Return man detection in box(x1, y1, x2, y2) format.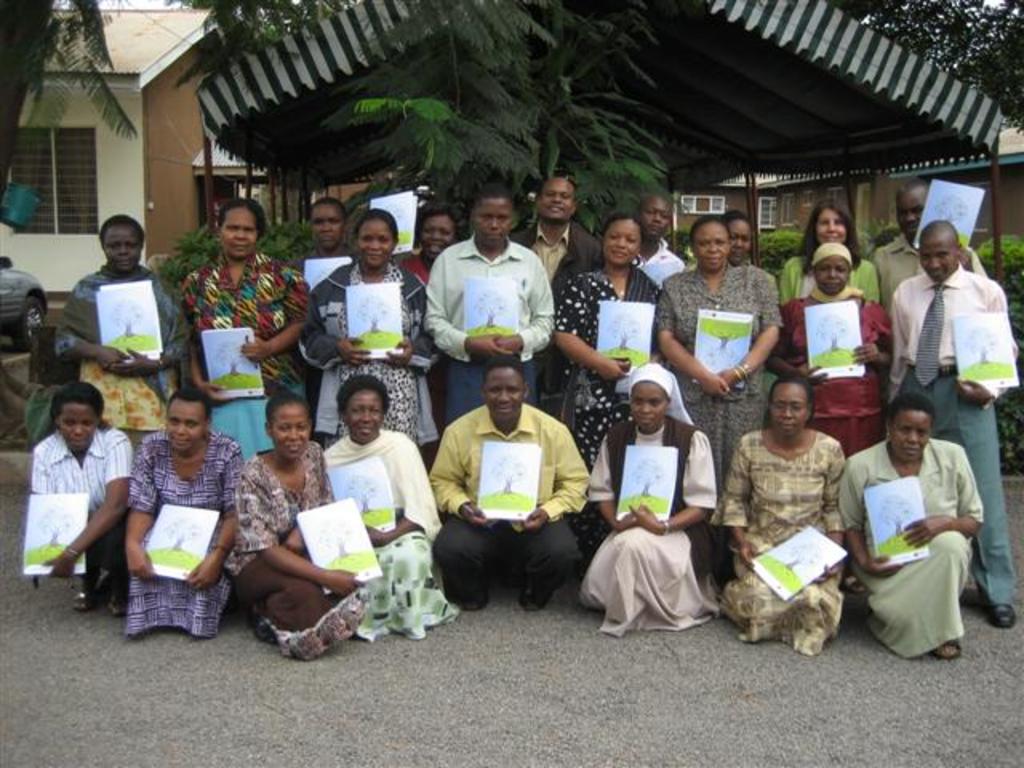
box(422, 374, 595, 619).
